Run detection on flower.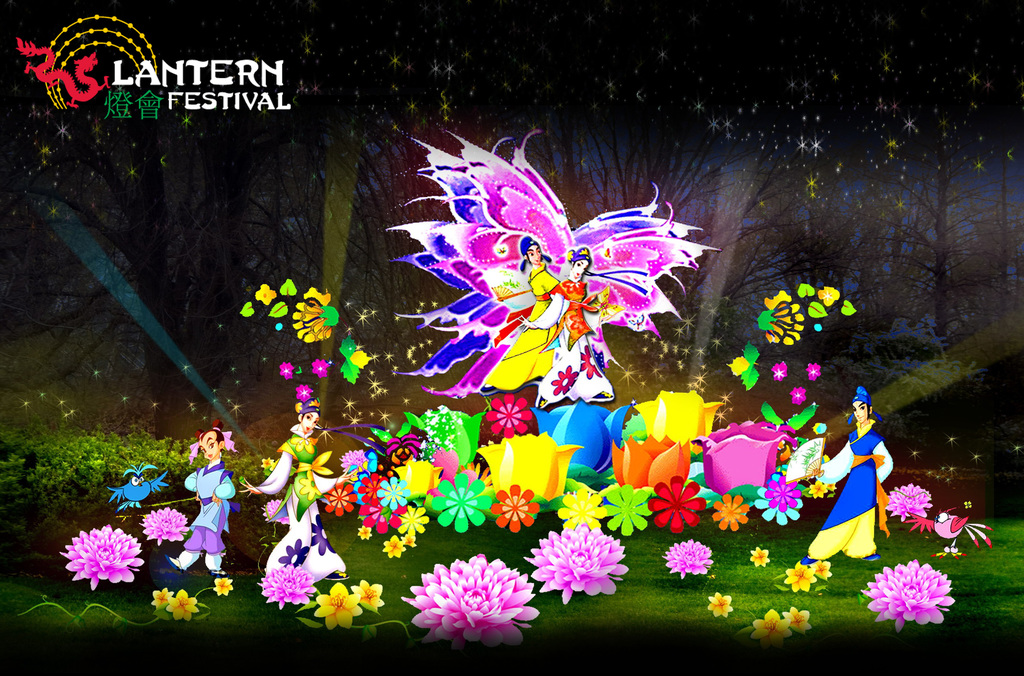
Result: x1=399 y1=554 x2=536 y2=657.
